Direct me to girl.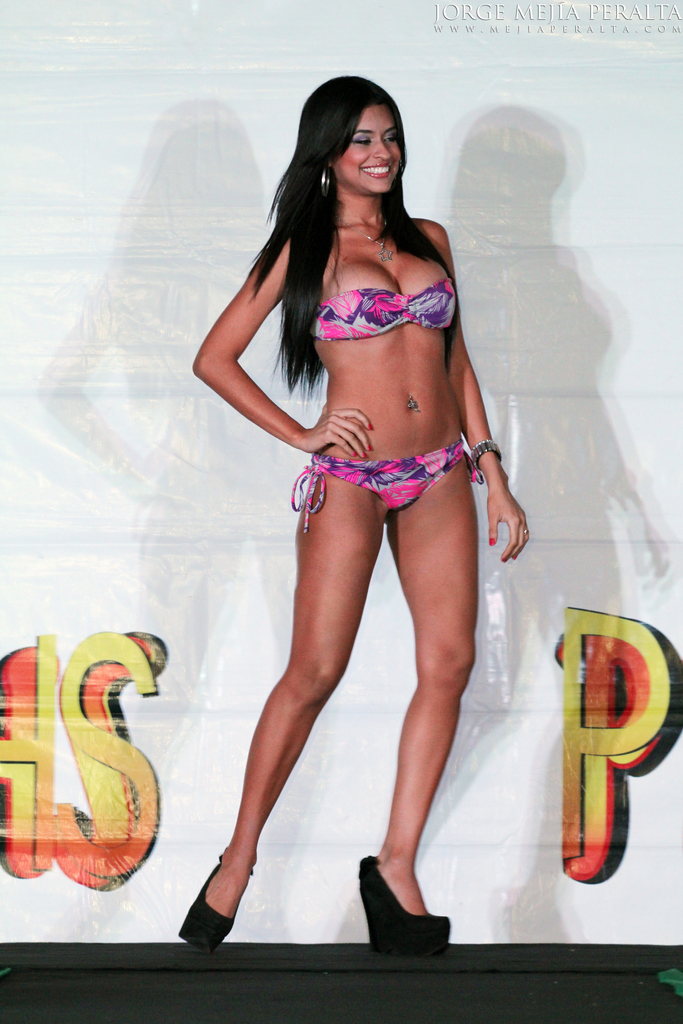
Direction: (175, 69, 531, 960).
